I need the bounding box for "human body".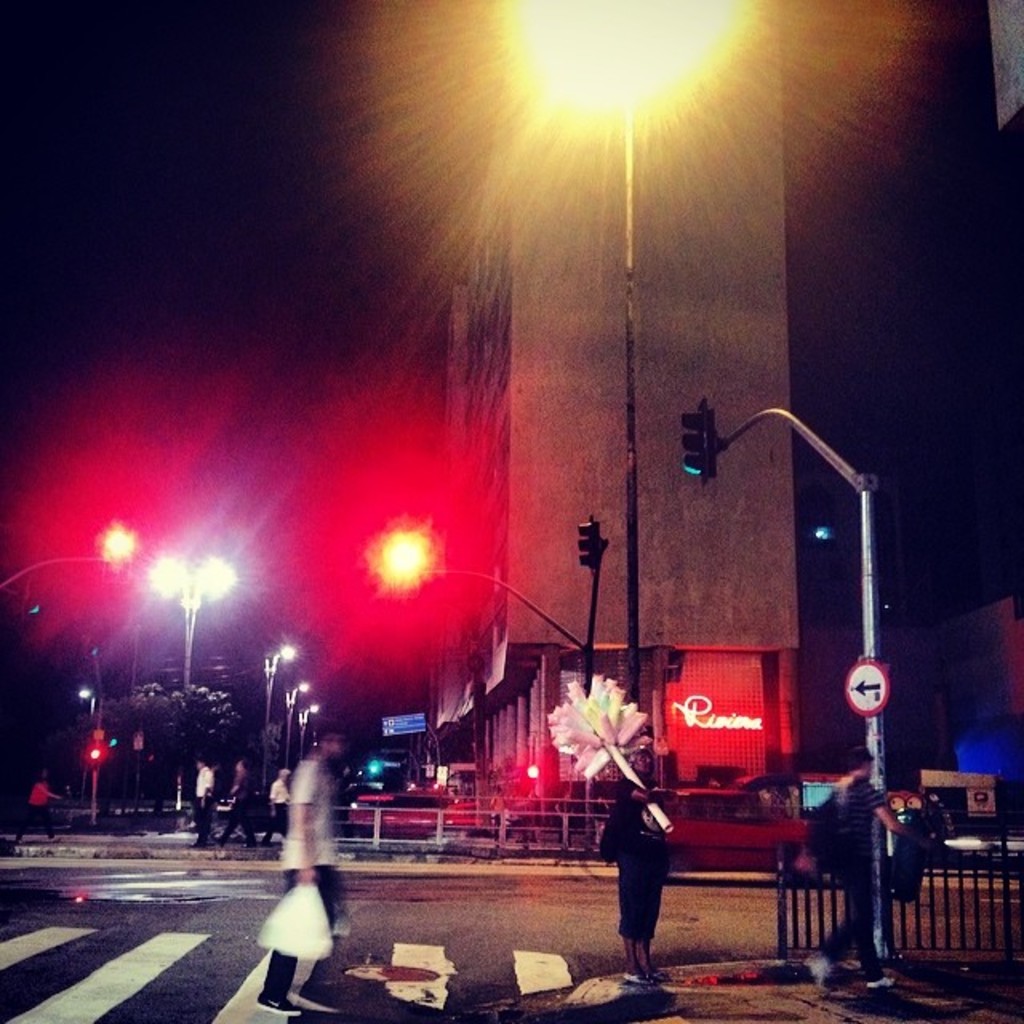
Here it is: [x1=256, y1=731, x2=346, y2=1018].
